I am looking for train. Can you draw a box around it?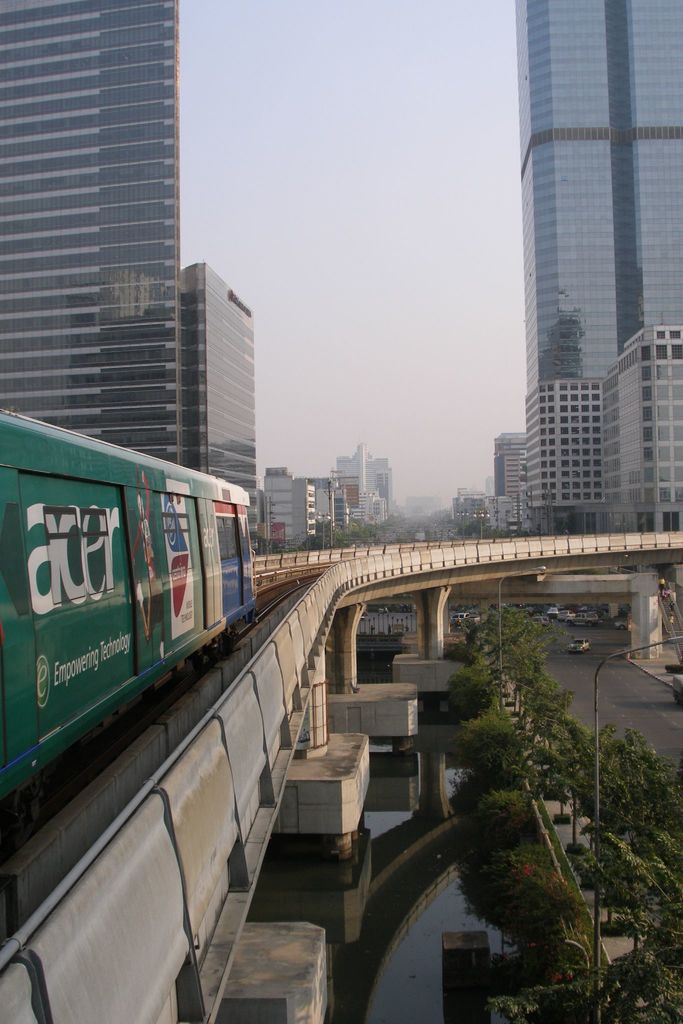
Sure, the bounding box is <bbox>0, 403, 262, 861</bbox>.
